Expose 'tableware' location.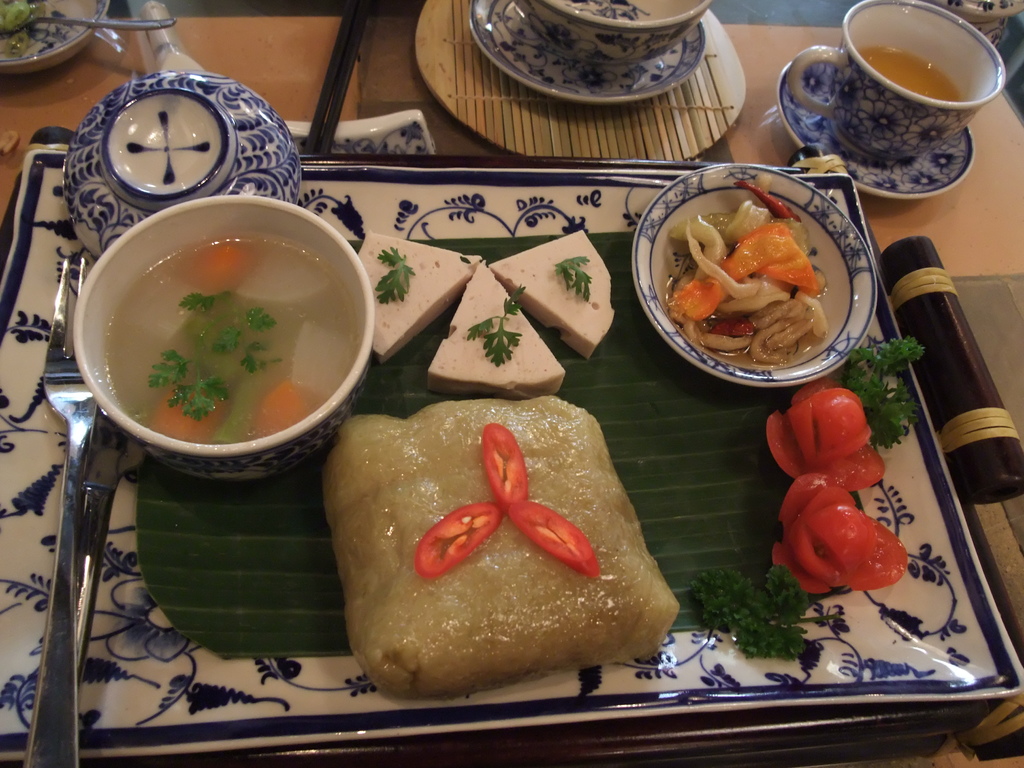
Exposed at select_region(0, 150, 1023, 764).
